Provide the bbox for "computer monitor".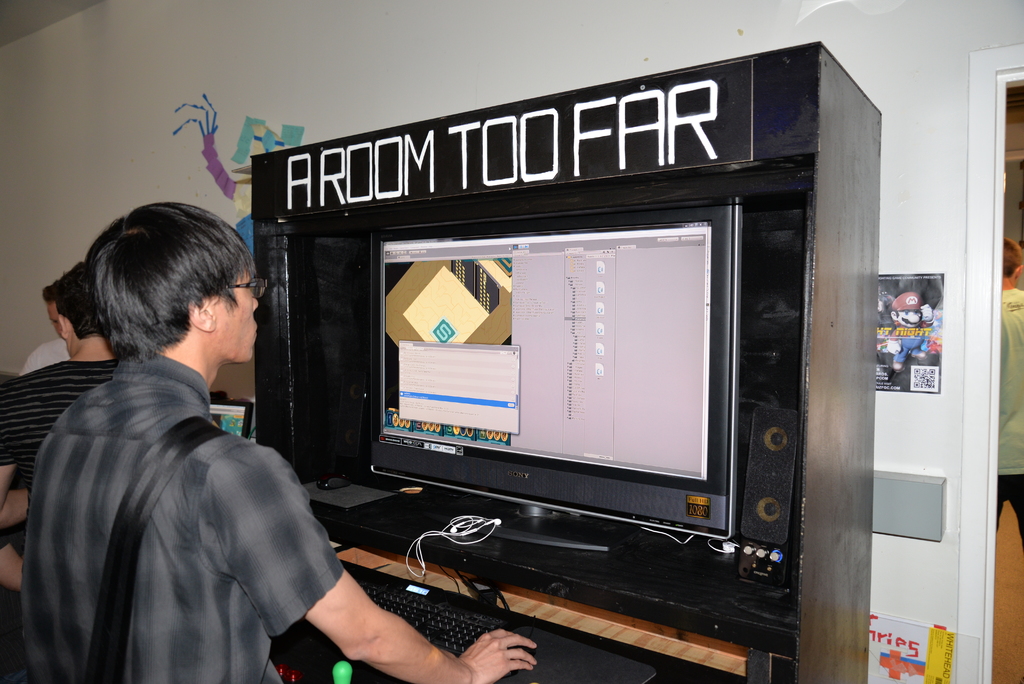
detection(342, 201, 770, 573).
